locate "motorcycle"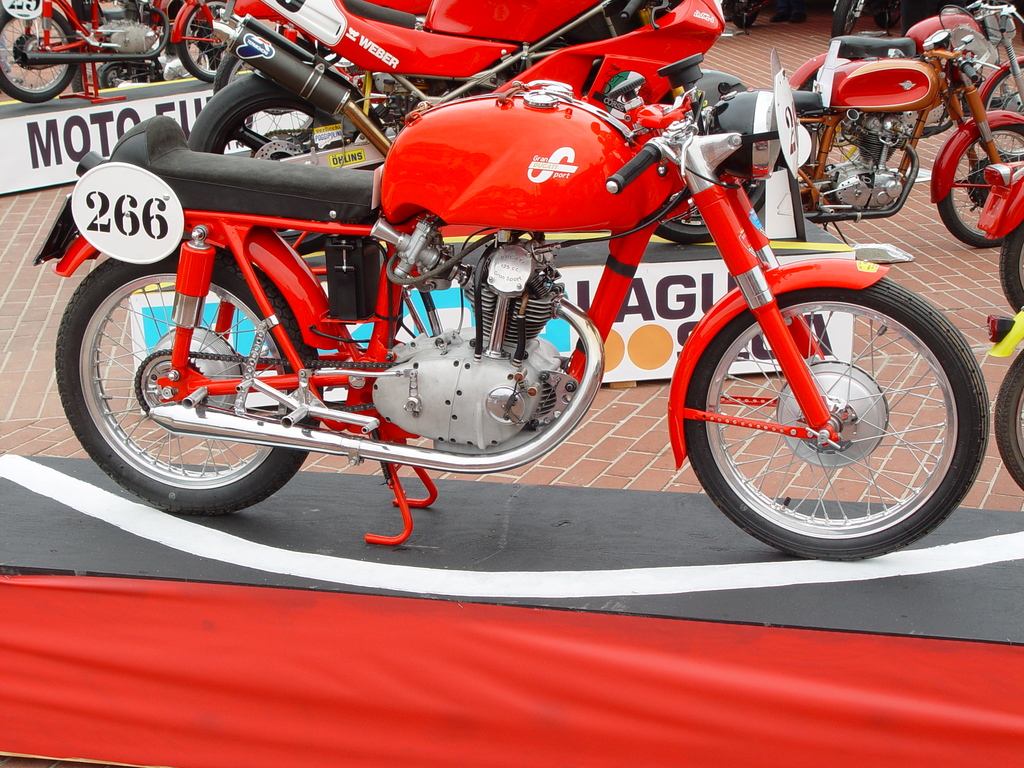
31,87,988,547
